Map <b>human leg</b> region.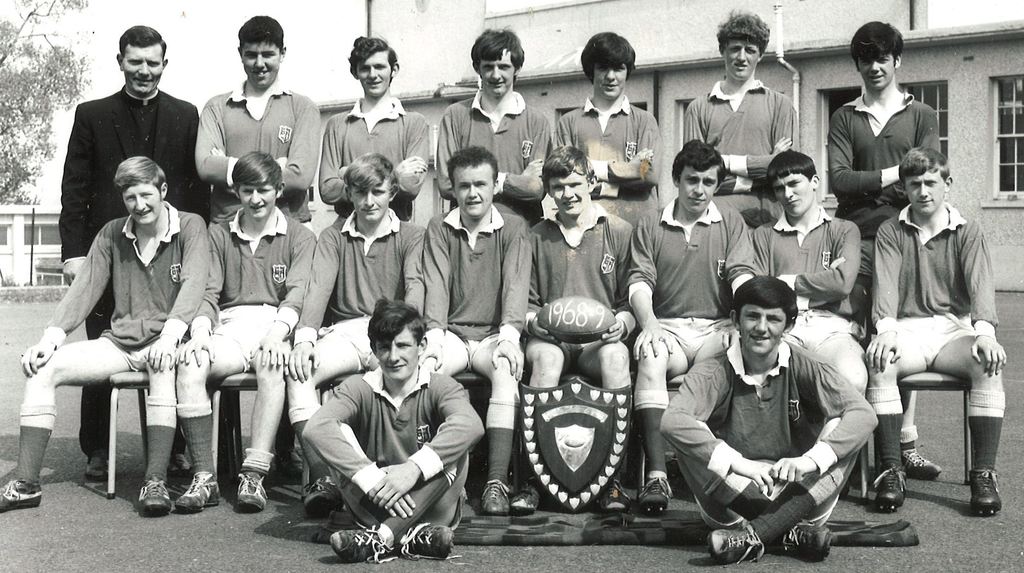
Mapped to (x1=936, y1=328, x2=1009, y2=515).
